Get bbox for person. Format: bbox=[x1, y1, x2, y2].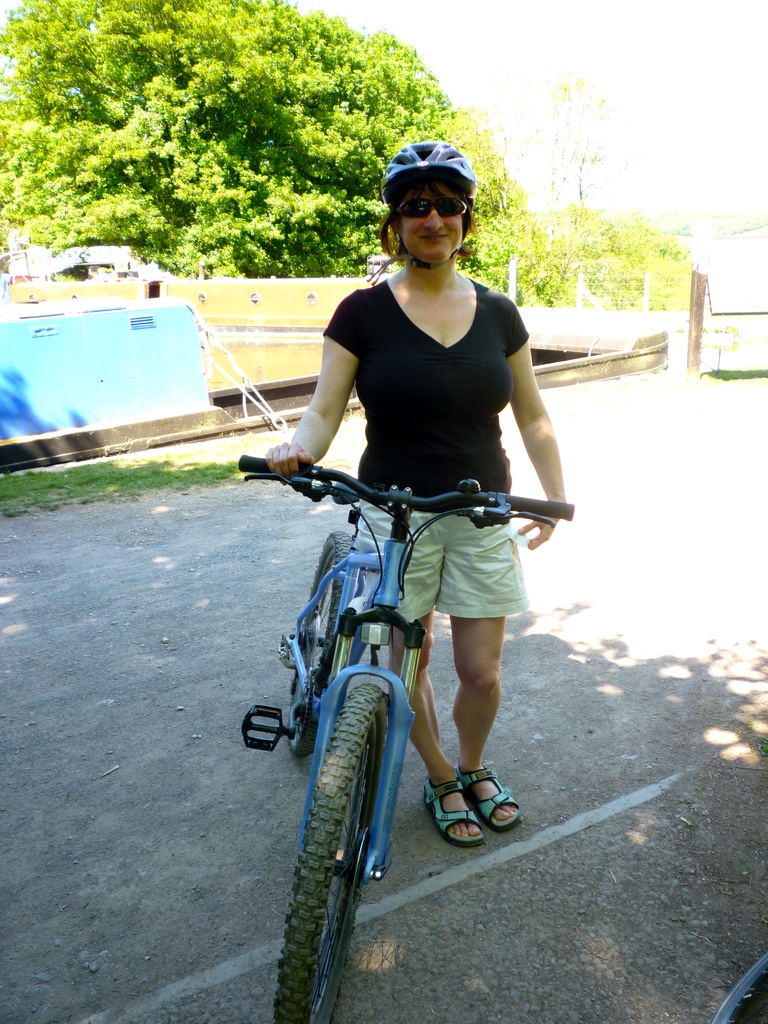
bbox=[268, 135, 568, 844].
